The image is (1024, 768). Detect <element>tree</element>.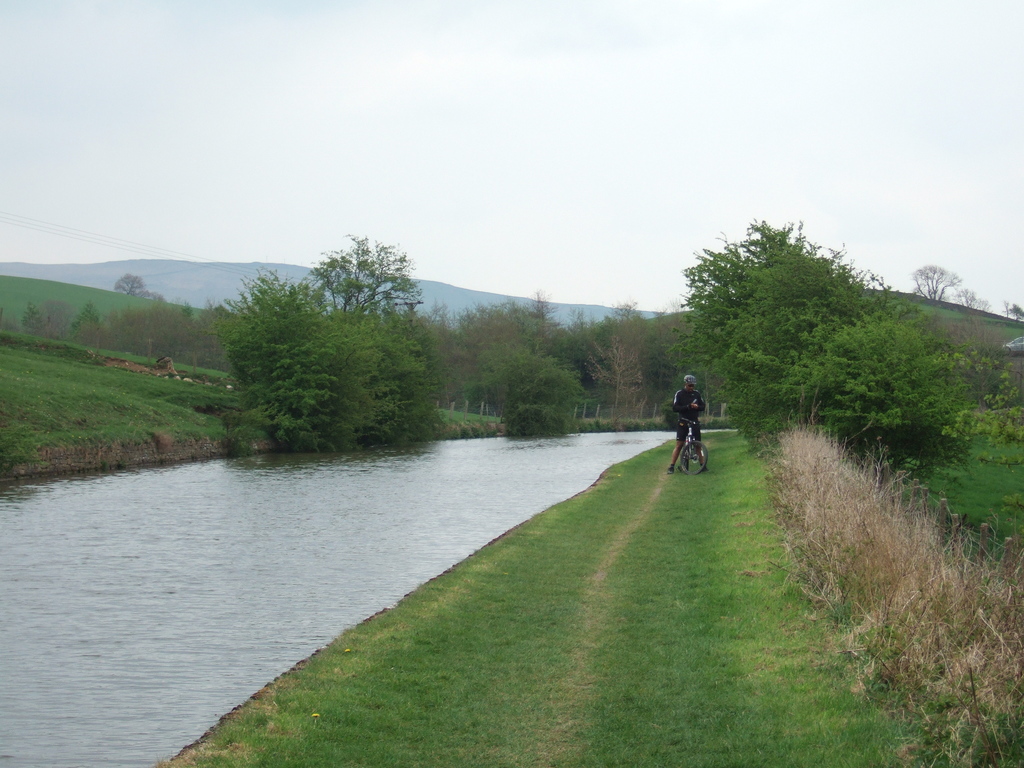
Detection: [left=959, top=287, right=985, bottom=312].
